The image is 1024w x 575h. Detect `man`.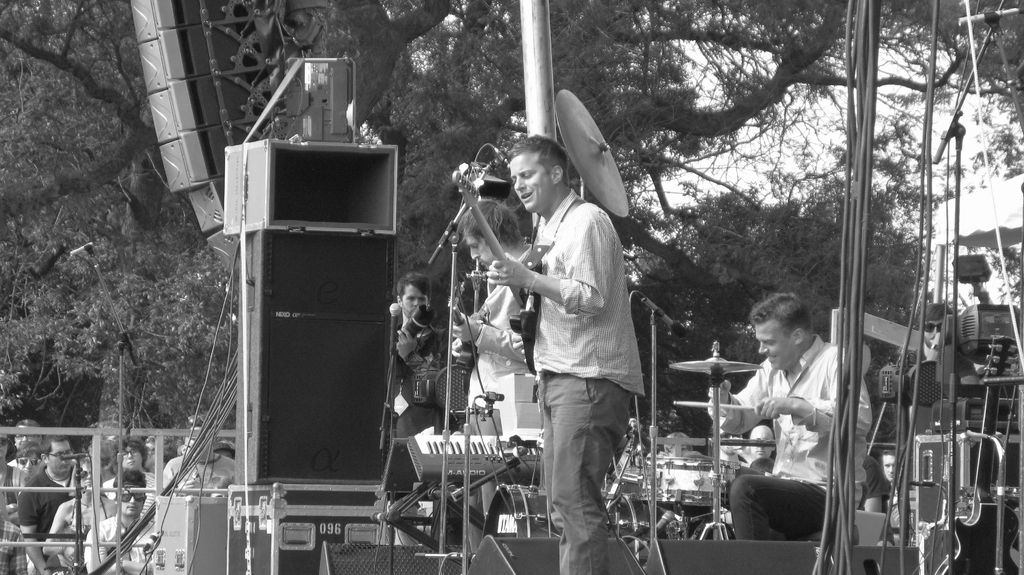
Detection: BBox(102, 438, 172, 551).
